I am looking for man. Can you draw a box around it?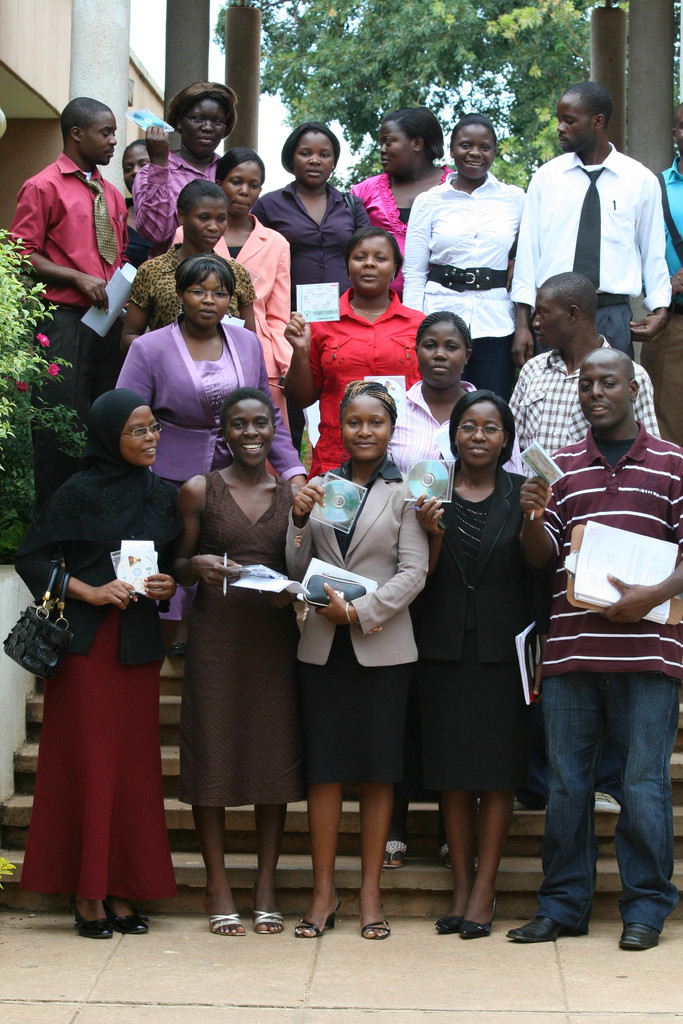
Sure, the bounding box is (520,88,668,362).
